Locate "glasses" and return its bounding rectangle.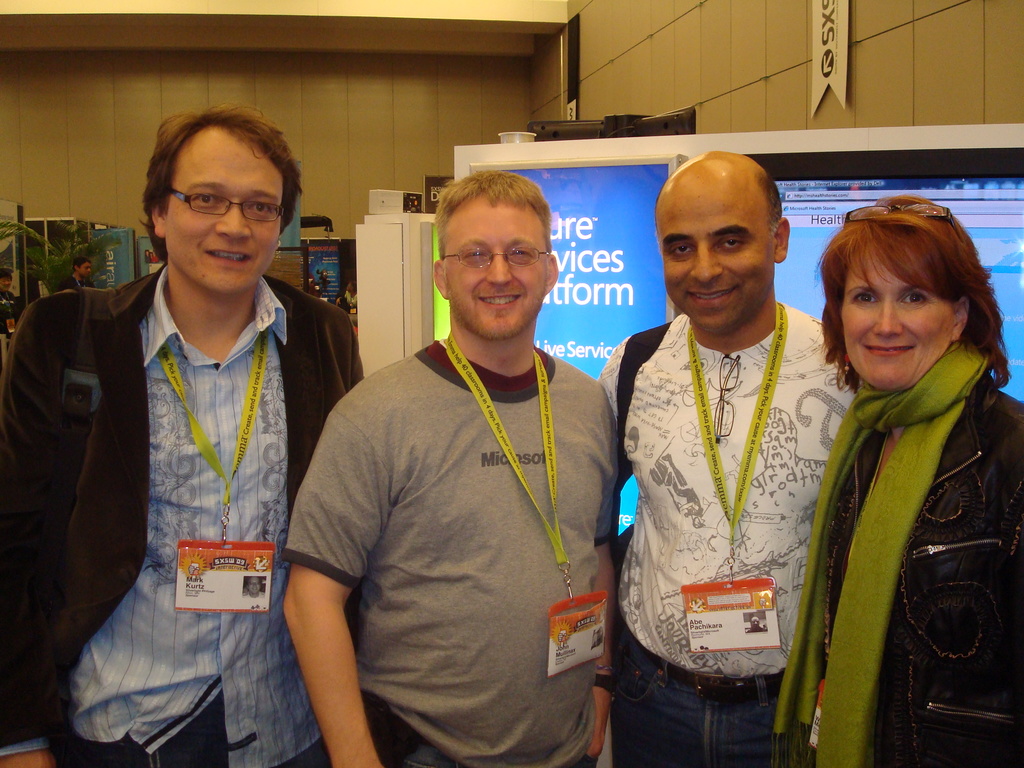
[x1=711, y1=355, x2=742, y2=445].
